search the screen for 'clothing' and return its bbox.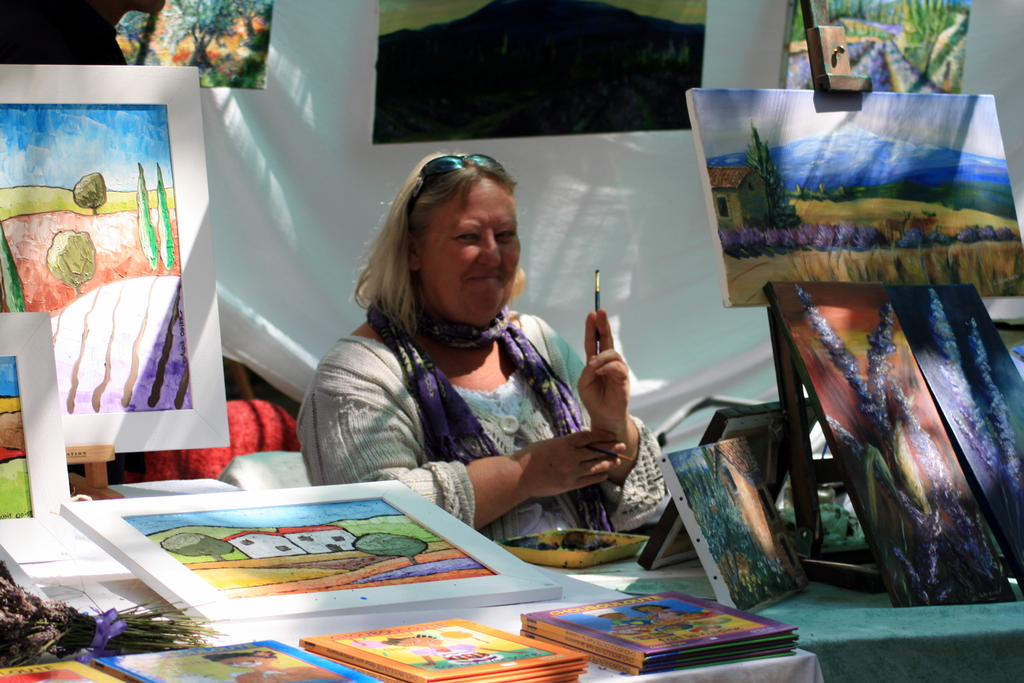
Found: 300,251,646,541.
